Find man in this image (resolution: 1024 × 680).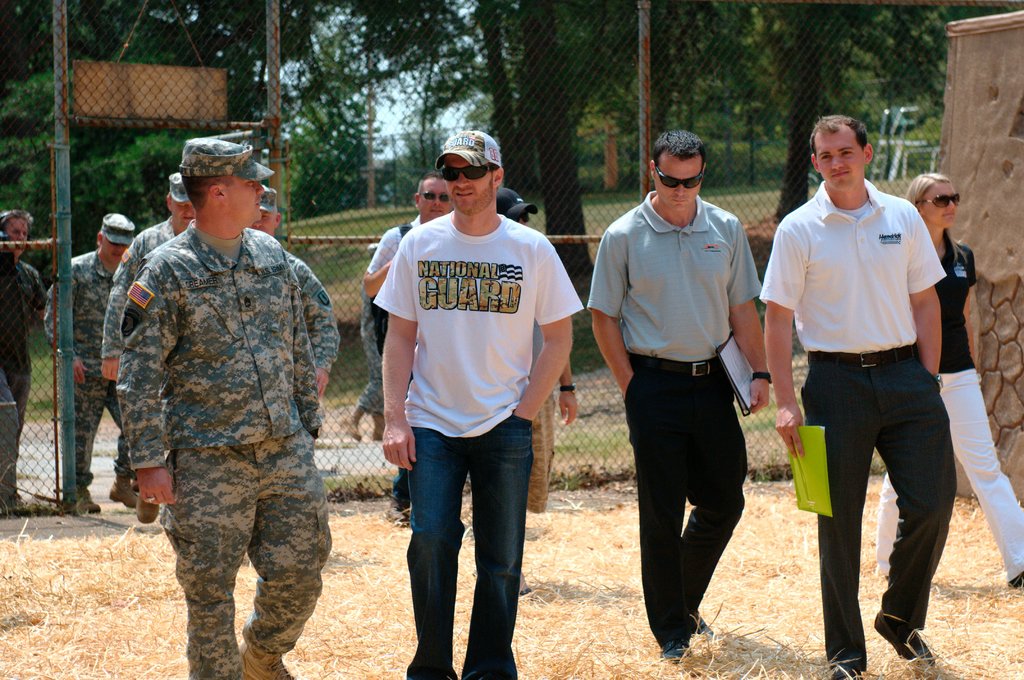
x1=245, y1=184, x2=340, y2=393.
